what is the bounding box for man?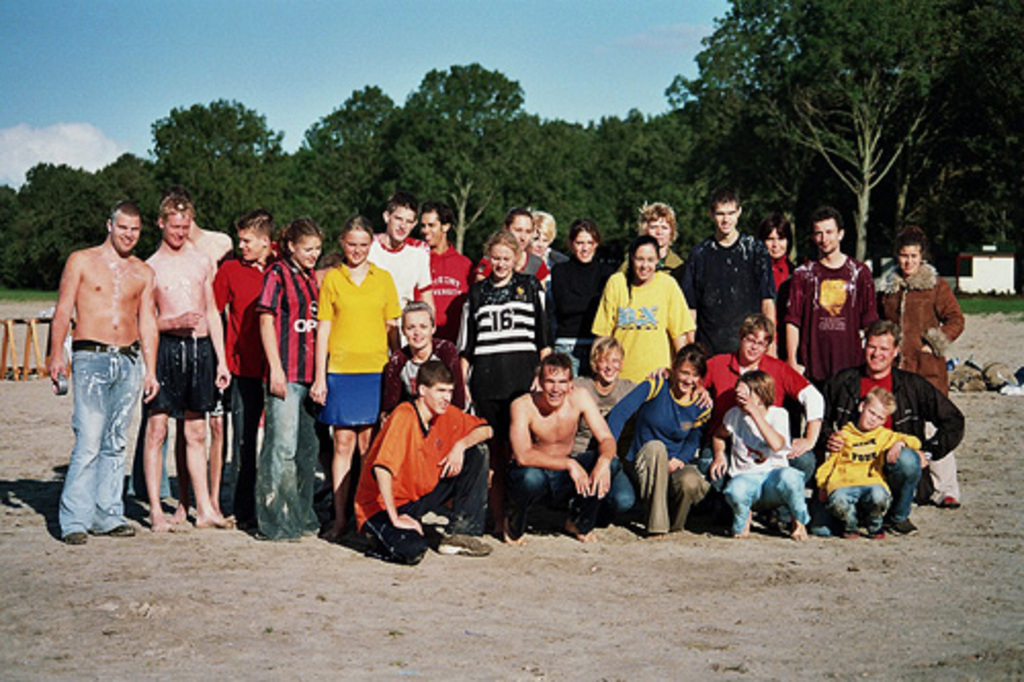
[left=27, top=203, right=176, bottom=541].
